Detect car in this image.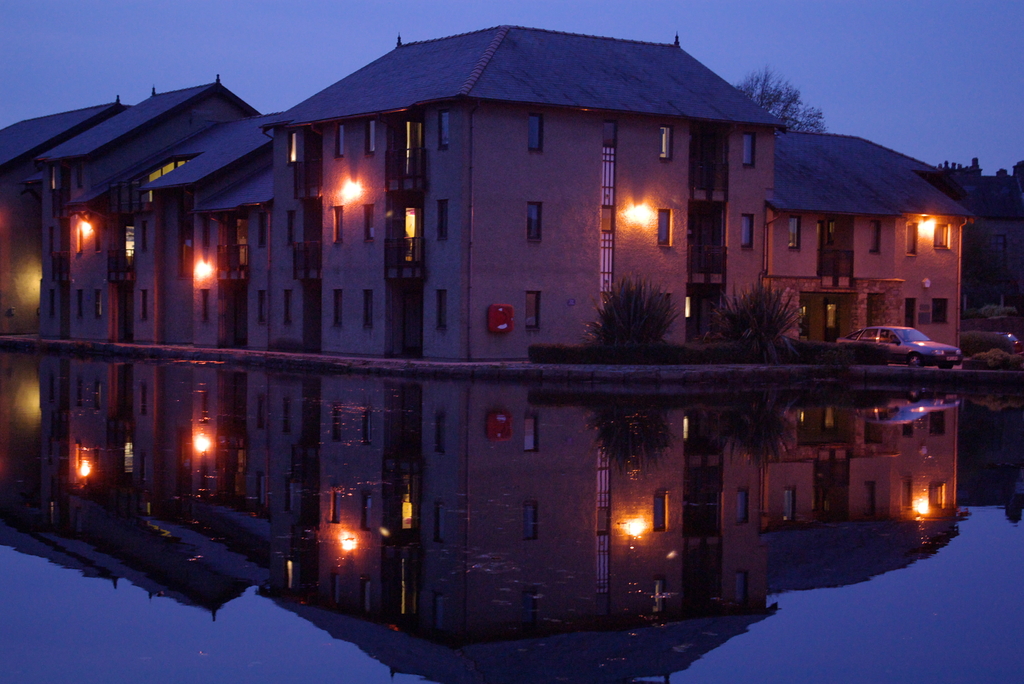
Detection: left=989, top=331, right=1021, bottom=350.
